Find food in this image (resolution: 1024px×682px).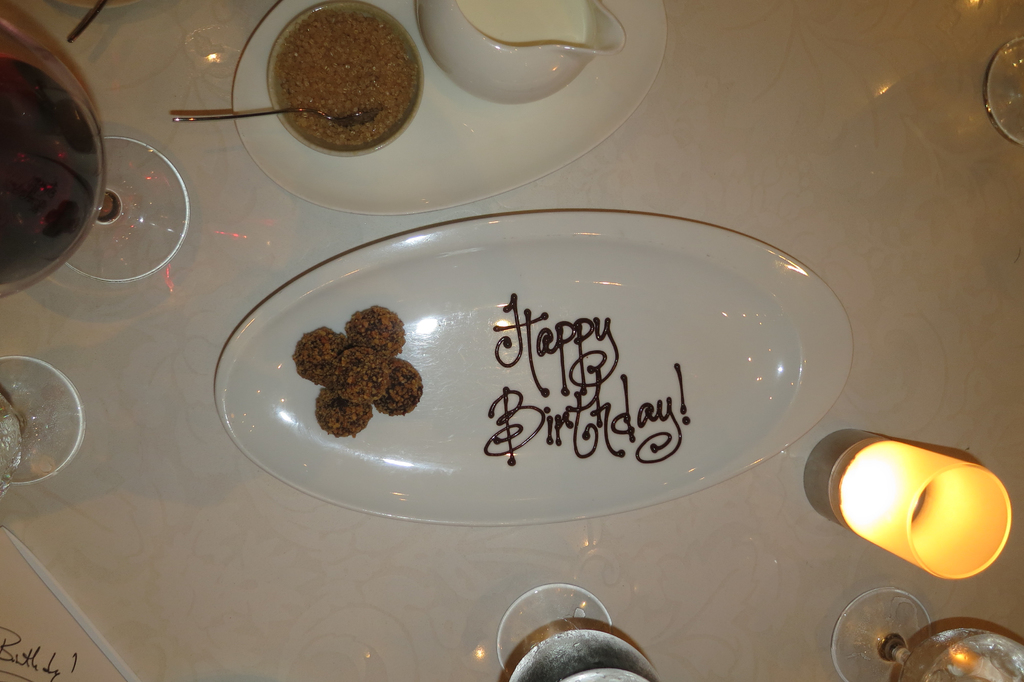
<box>279,8,414,145</box>.
